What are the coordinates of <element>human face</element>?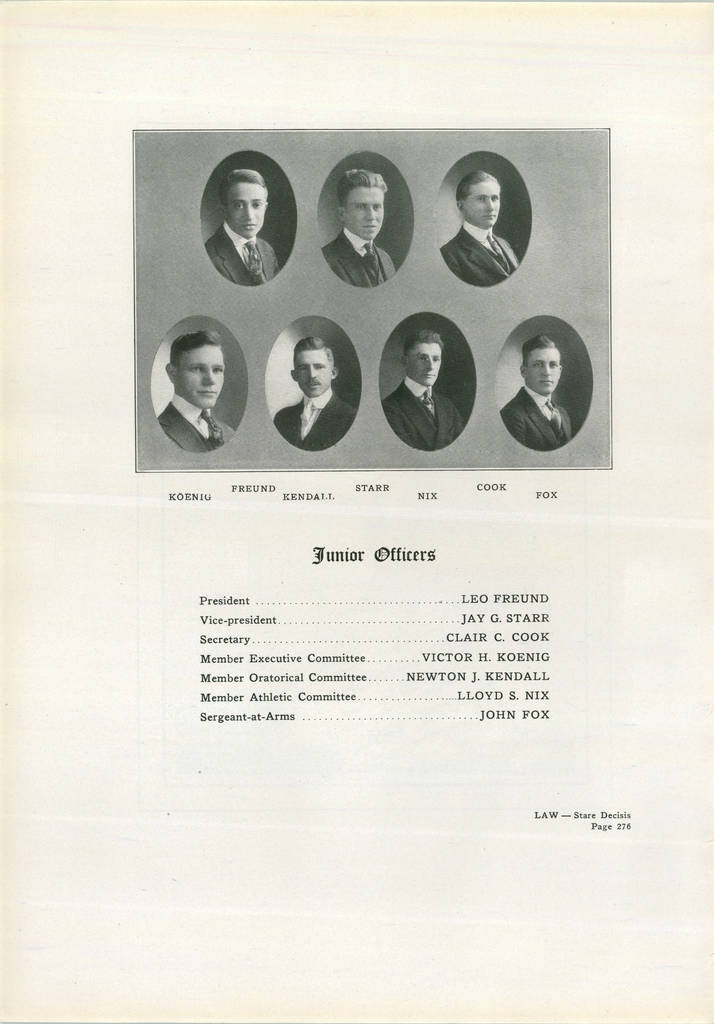
177,346,225,403.
